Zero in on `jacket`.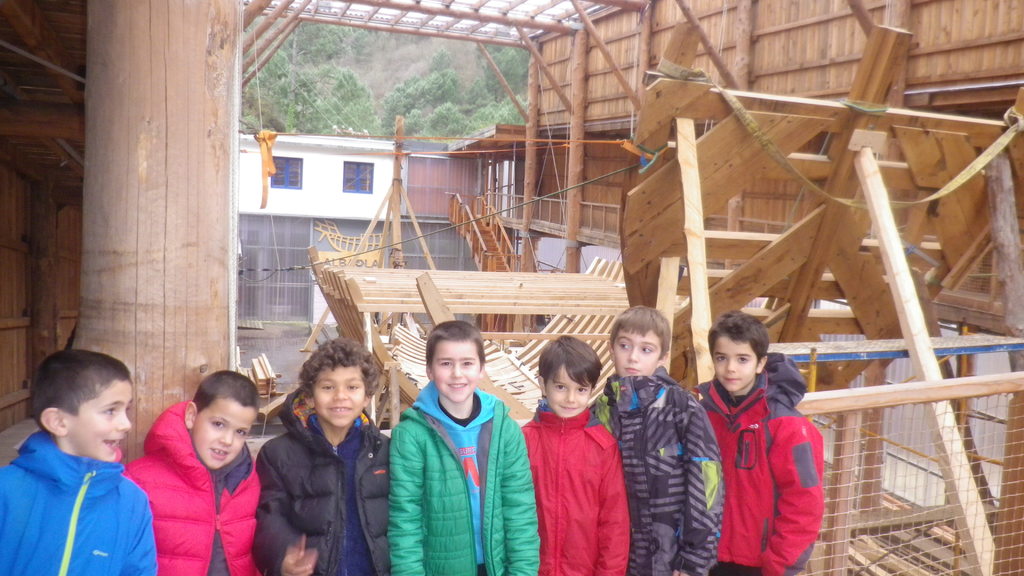
Zeroed in: <region>589, 357, 728, 575</region>.
